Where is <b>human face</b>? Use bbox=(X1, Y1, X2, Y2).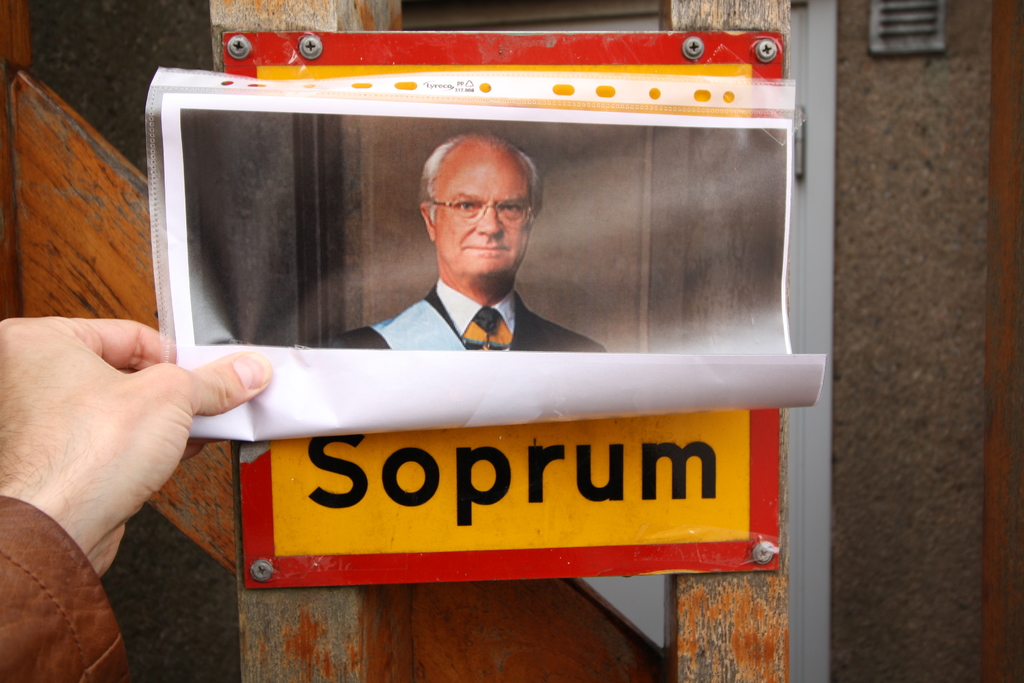
bbox=(434, 154, 531, 278).
